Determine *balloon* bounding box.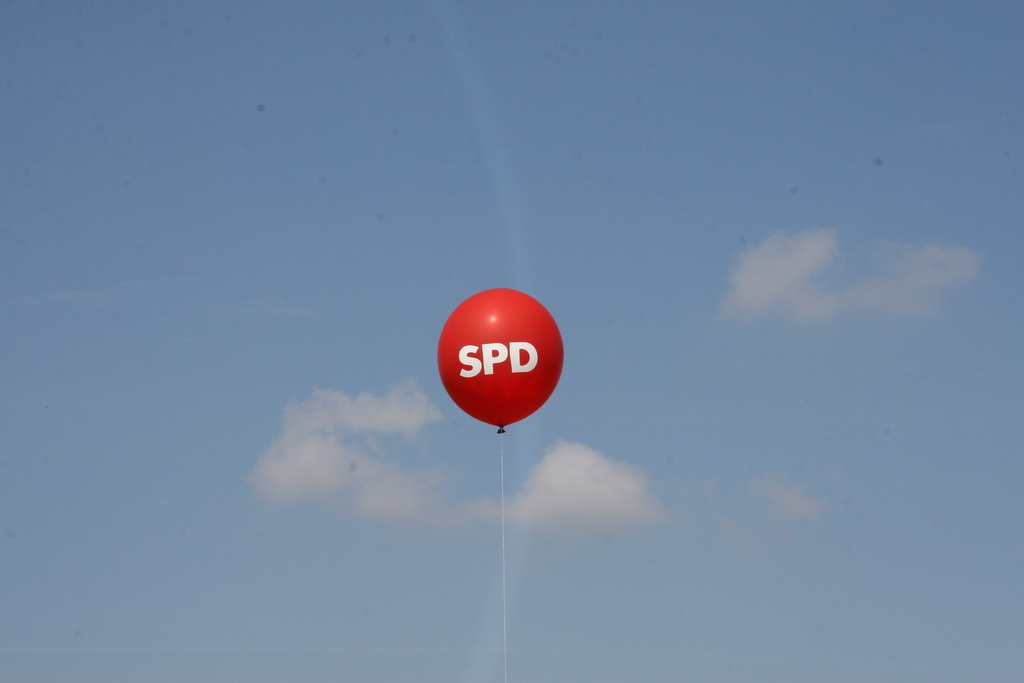
Determined: detection(438, 288, 564, 432).
